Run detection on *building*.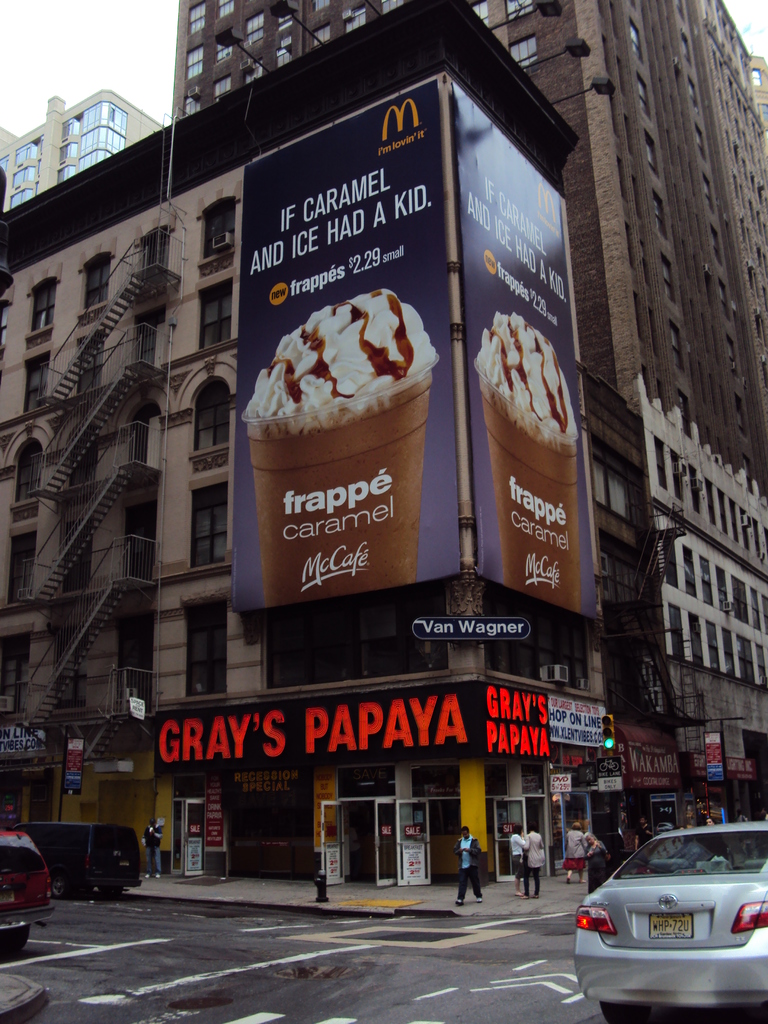
Result: Rect(0, 0, 767, 888).
